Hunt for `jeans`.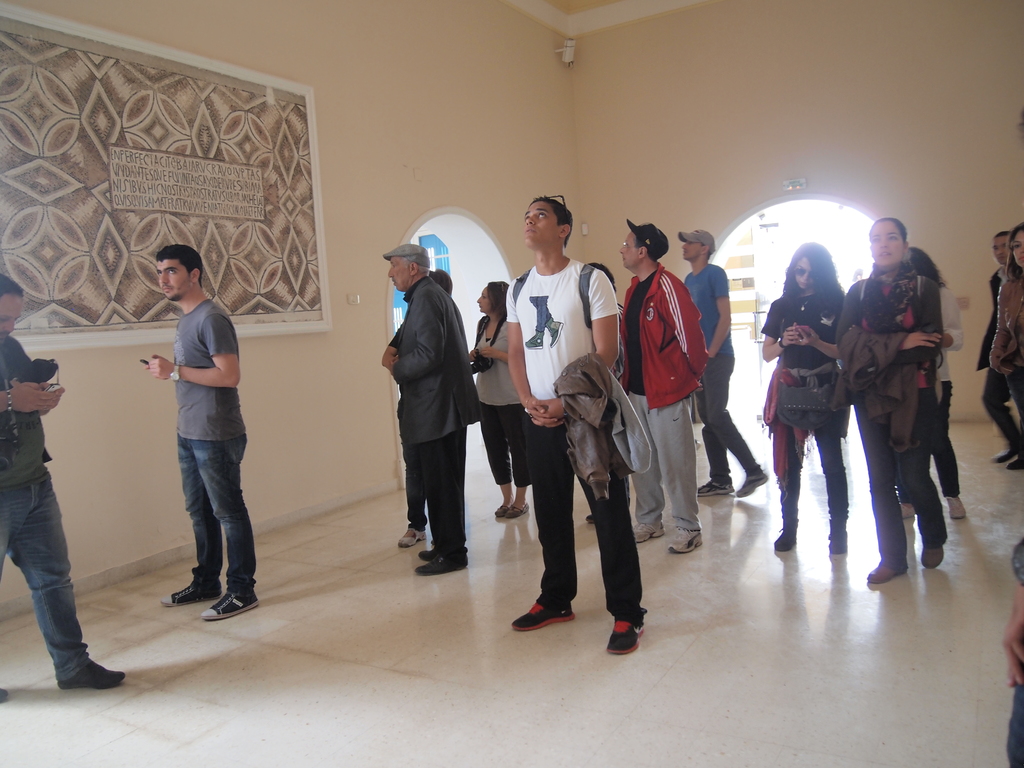
Hunted down at locate(173, 429, 251, 589).
